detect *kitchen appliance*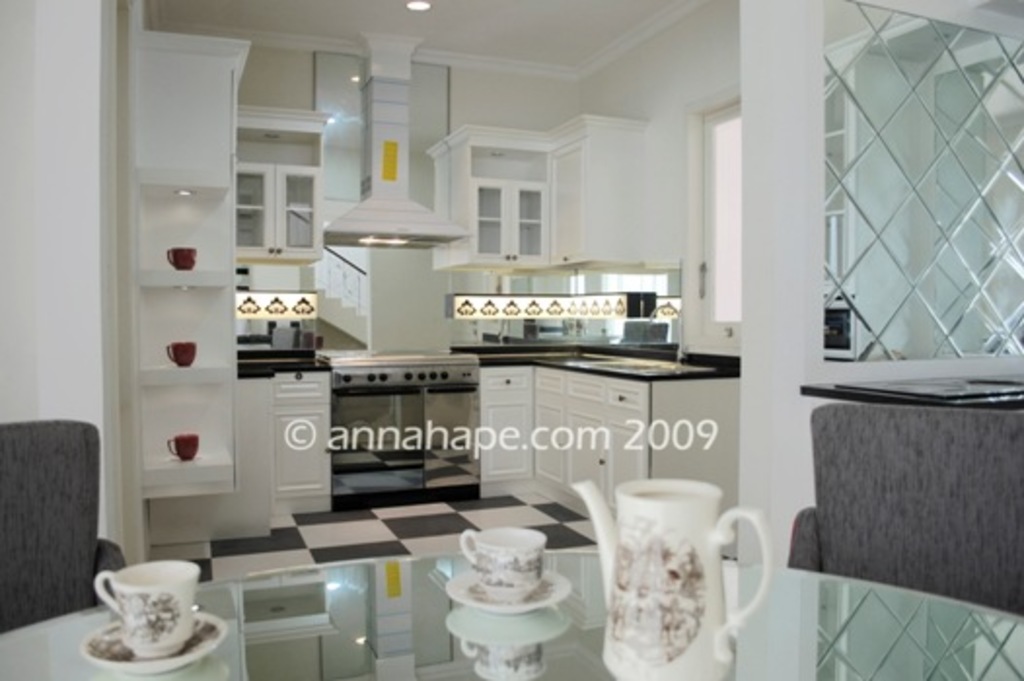
box=[574, 479, 777, 679]
